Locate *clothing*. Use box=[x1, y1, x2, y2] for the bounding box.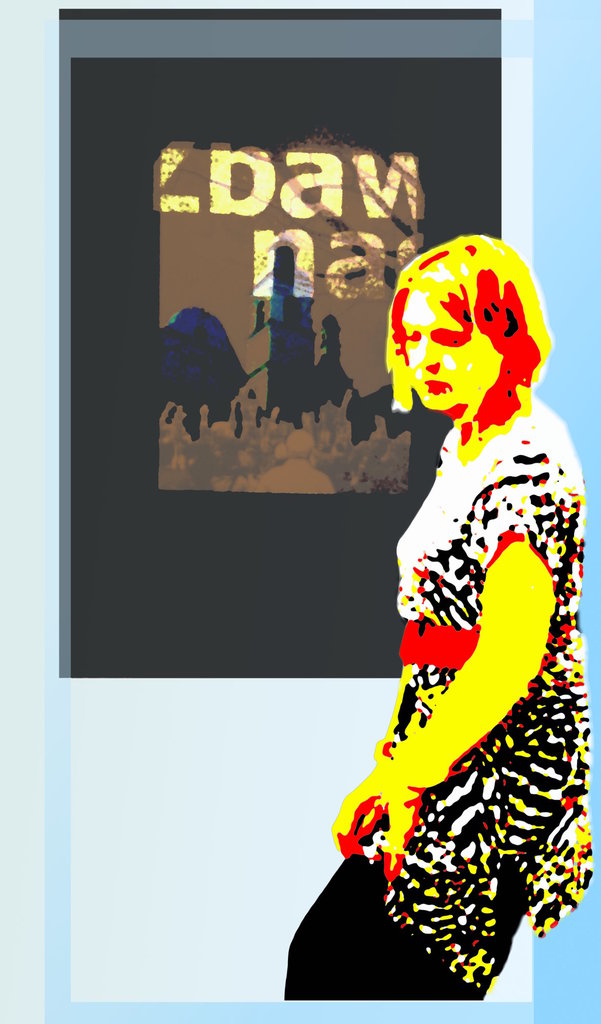
box=[284, 388, 593, 1004].
